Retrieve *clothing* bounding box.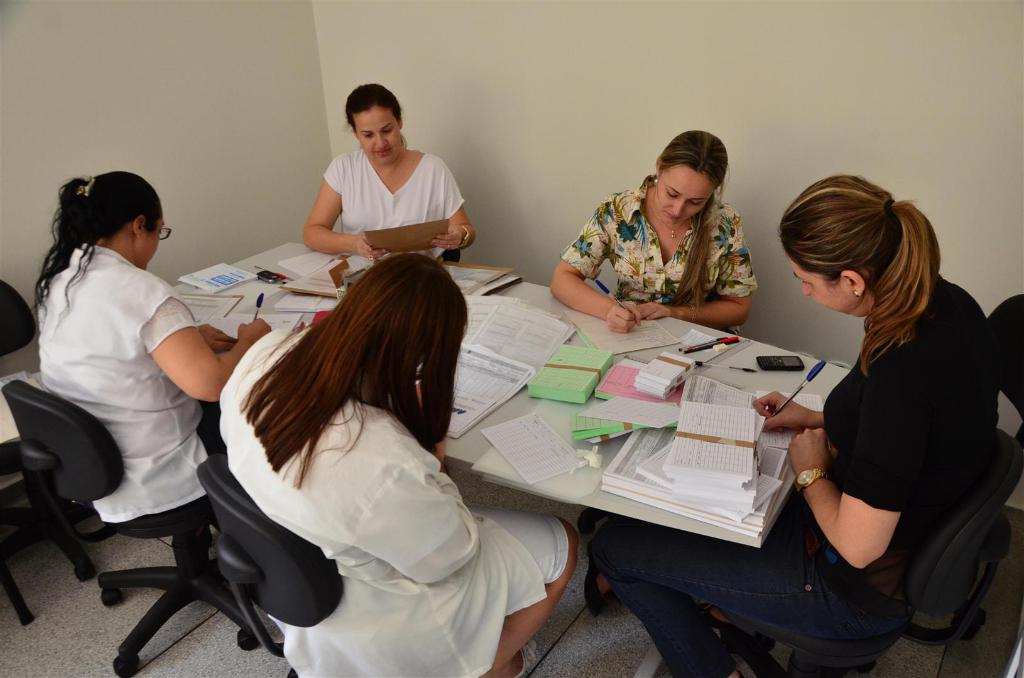
Bounding box: rect(579, 286, 998, 677).
